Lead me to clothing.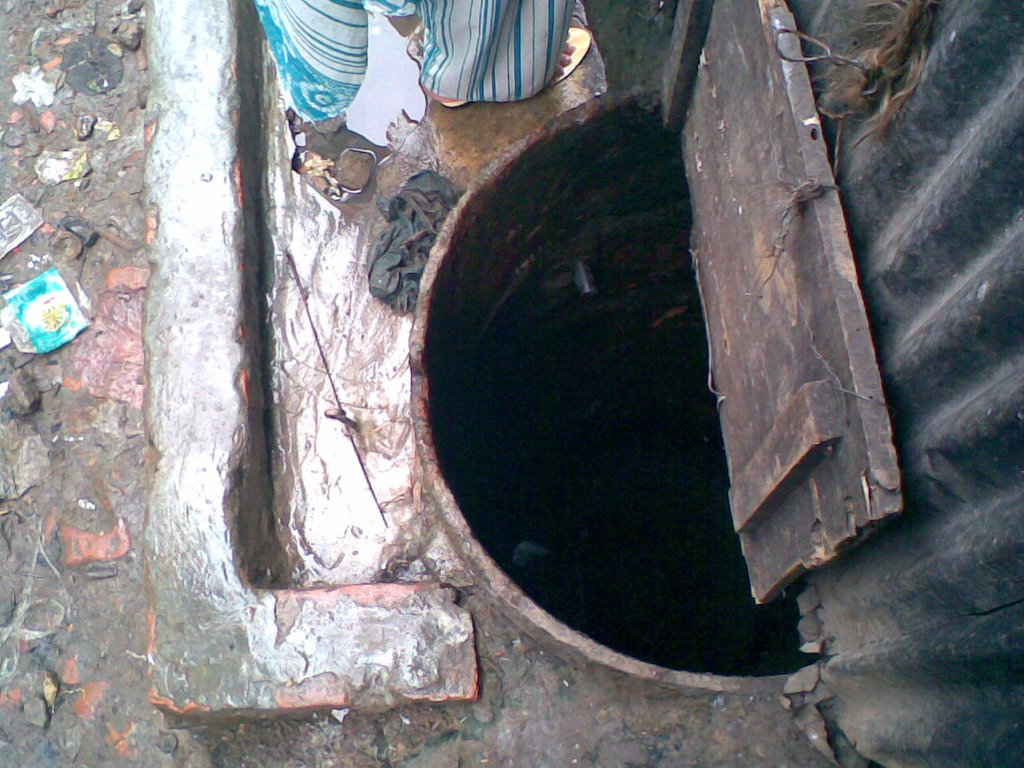
Lead to 252,0,578,121.
